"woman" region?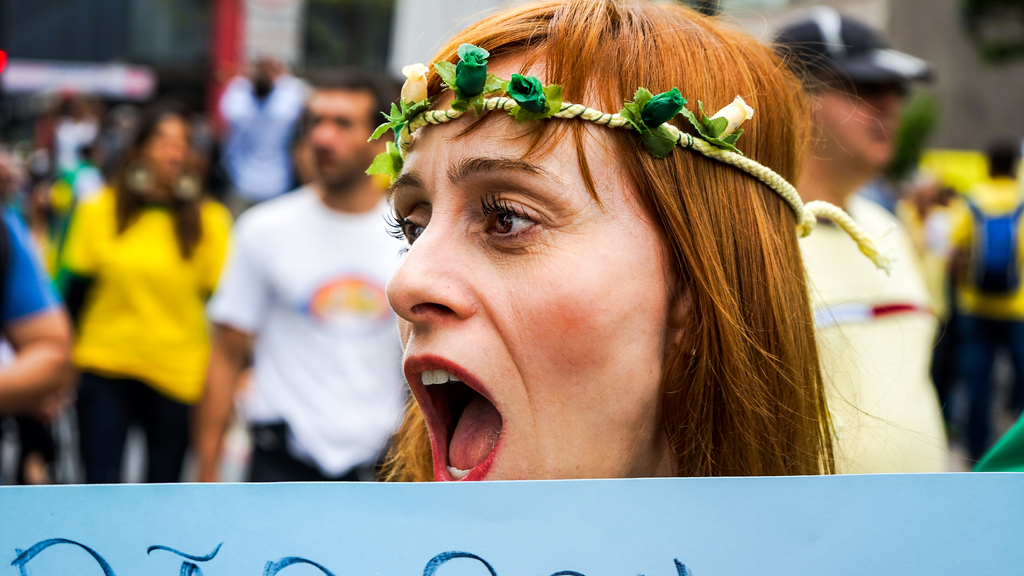
l=326, t=0, r=895, b=494
